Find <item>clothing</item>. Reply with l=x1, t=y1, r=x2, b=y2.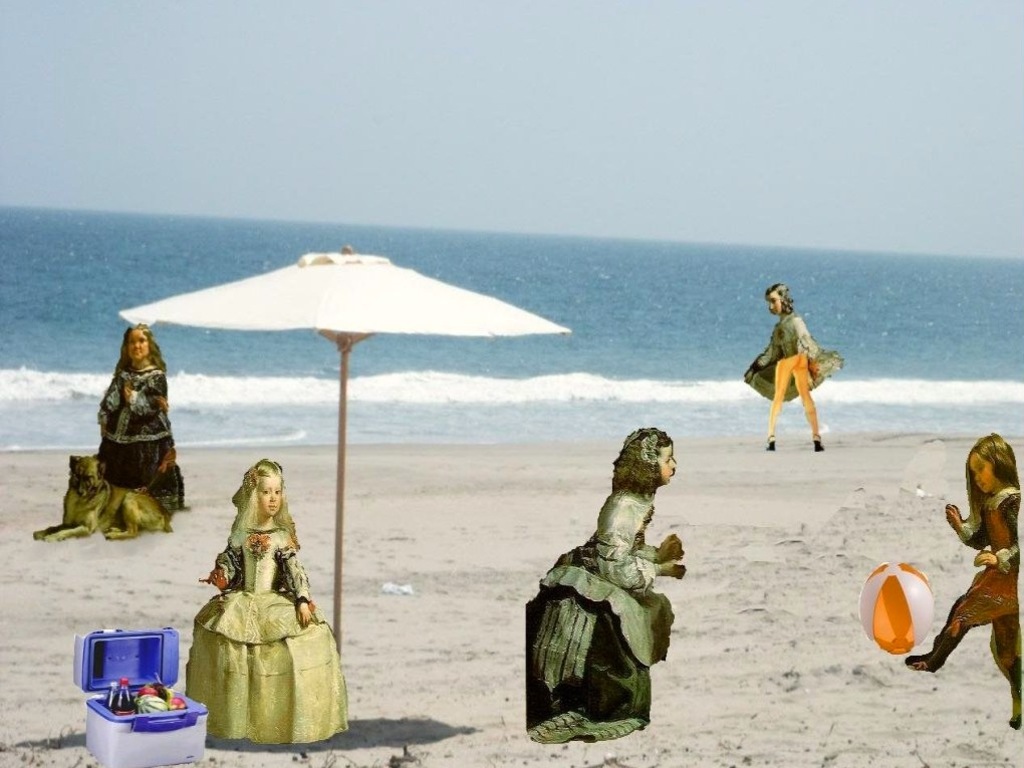
l=524, t=493, r=674, b=746.
